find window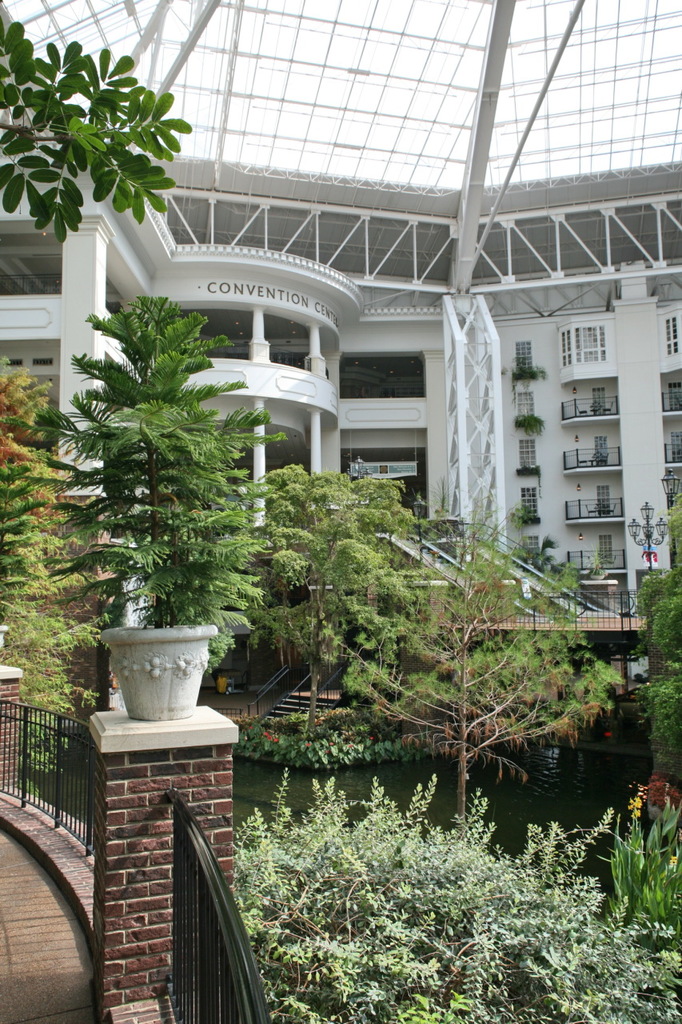
(601, 531, 616, 566)
